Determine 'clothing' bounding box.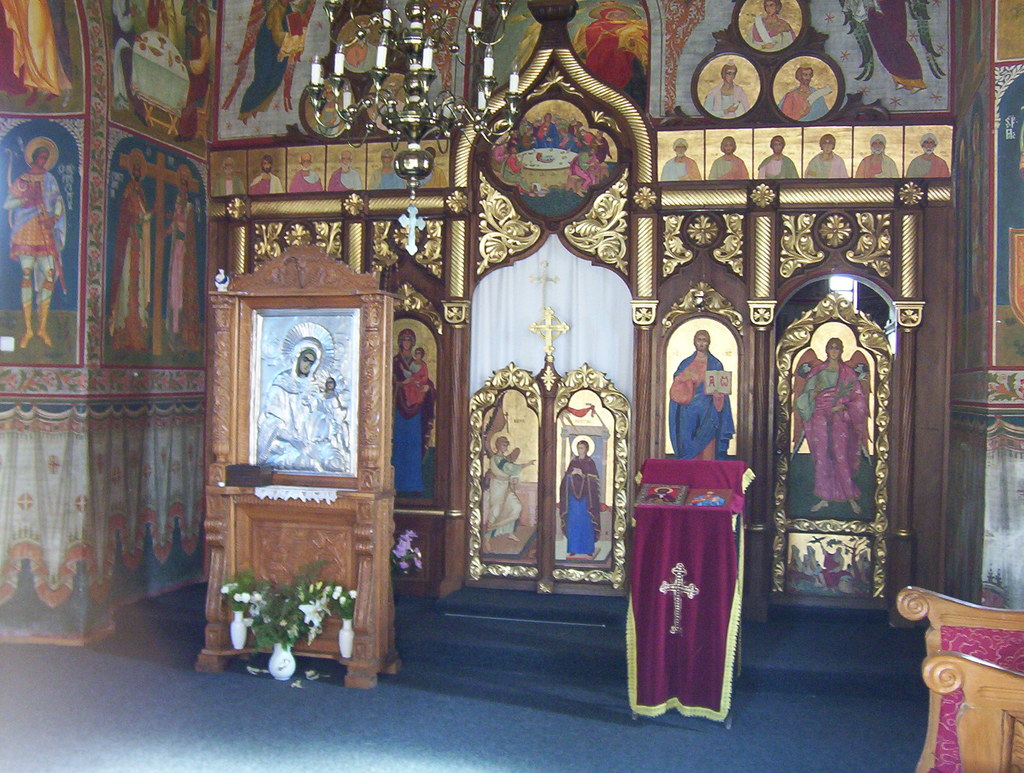
Determined: (x1=158, y1=199, x2=204, y2=343).
